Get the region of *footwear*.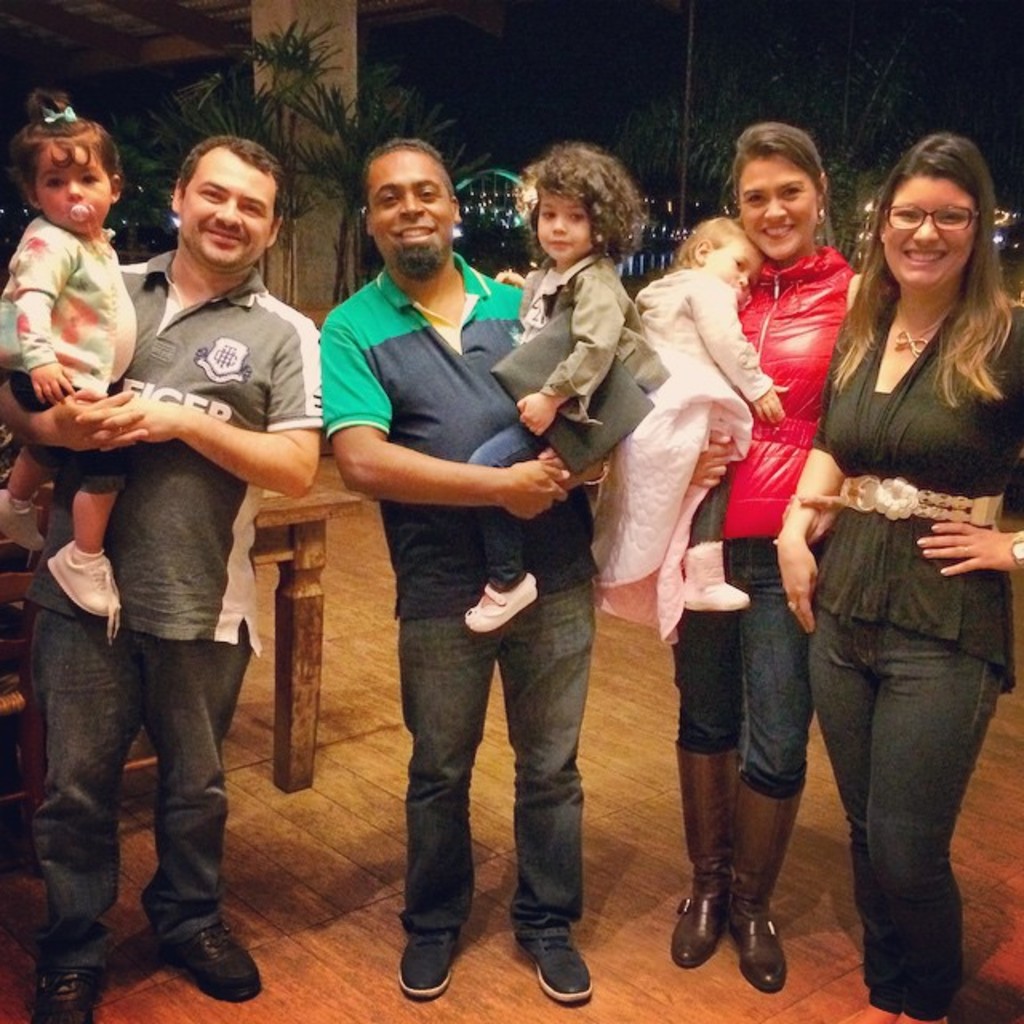
x1=149, y1=920, x2=264, y2=1011.
